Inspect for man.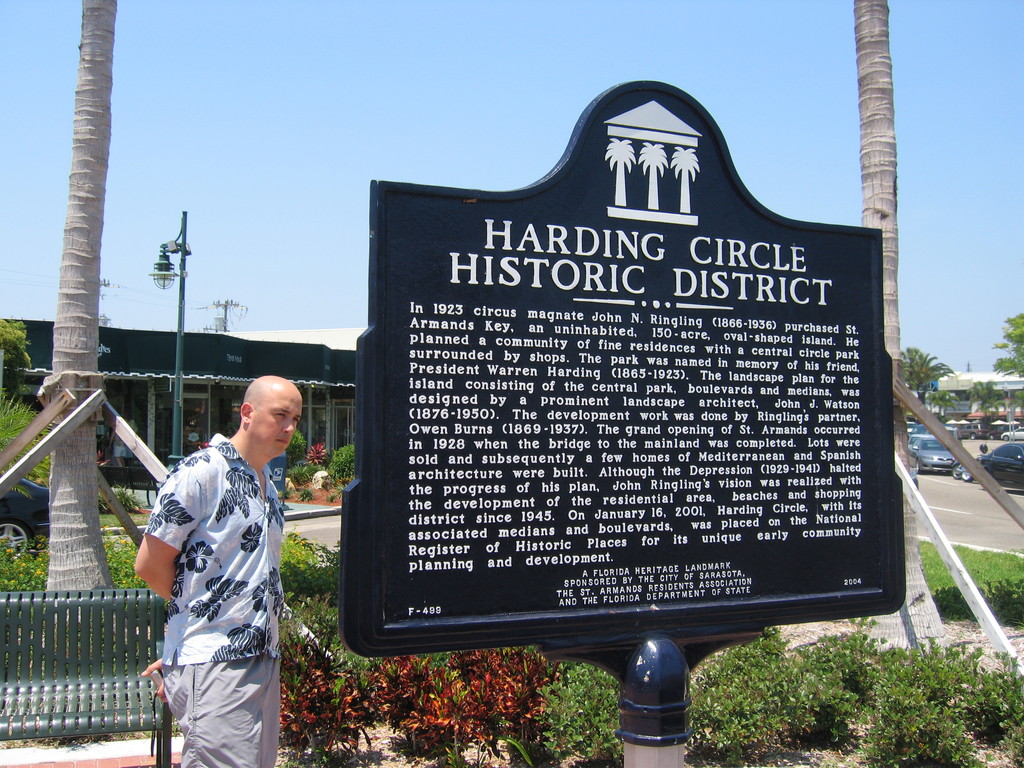
Inspection: x1=127, y1=373, x2=307, y2=767.
